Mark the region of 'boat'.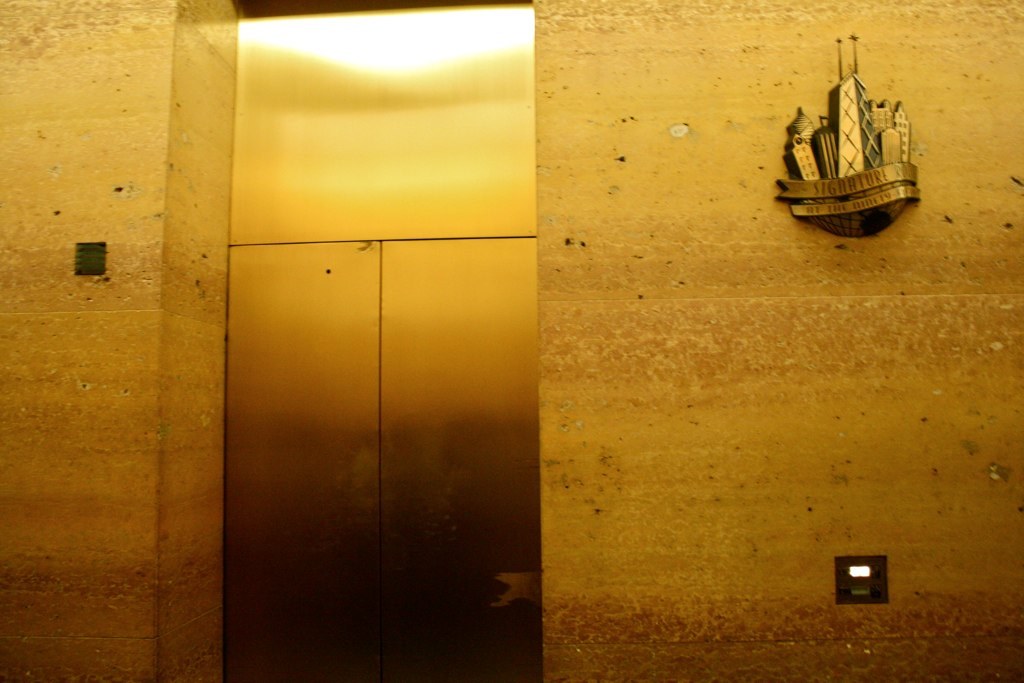
Region: {"x1": 769, "y1": 20, "x2": 918, "y2": 238}.
